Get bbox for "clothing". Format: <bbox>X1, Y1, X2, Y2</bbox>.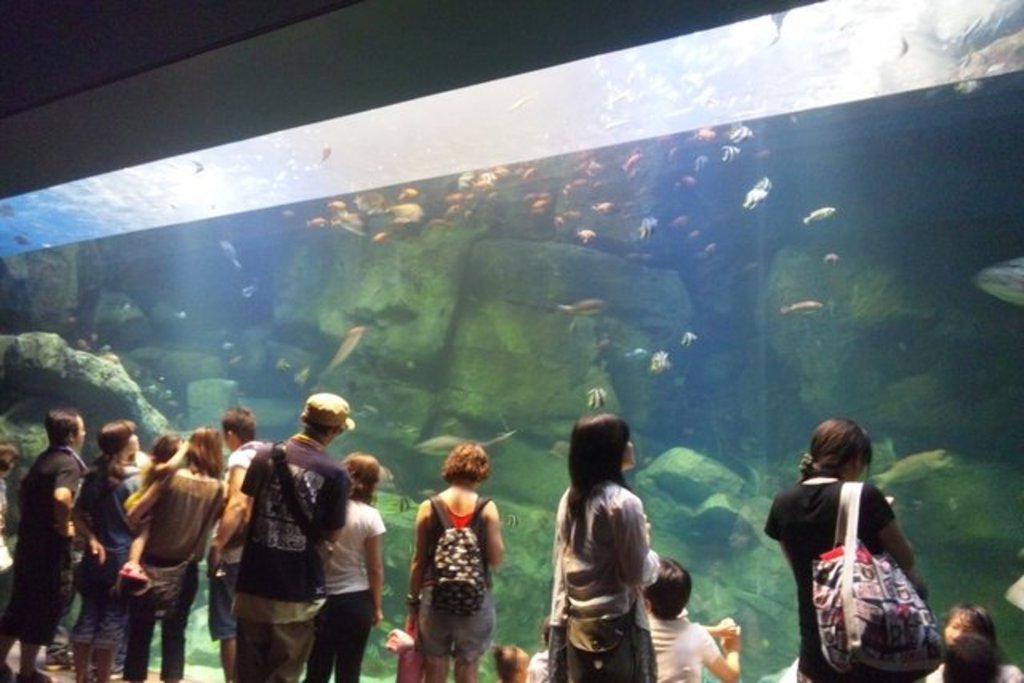
<bbox>230, 432, 357, 681</bbox>.
